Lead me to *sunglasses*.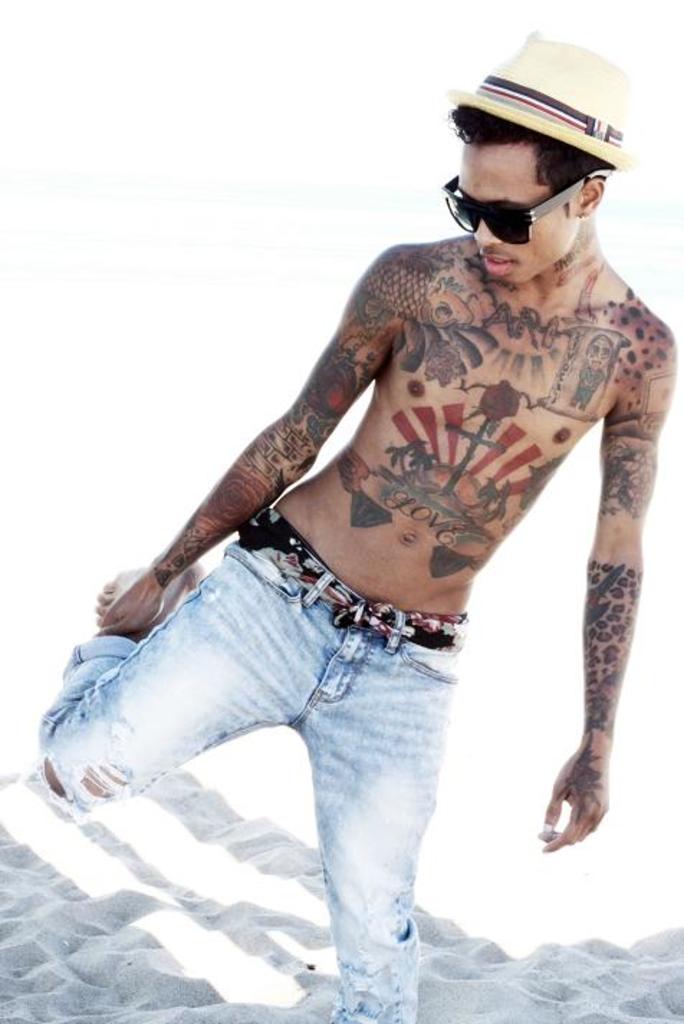
Lead to 440,169,616,256.
